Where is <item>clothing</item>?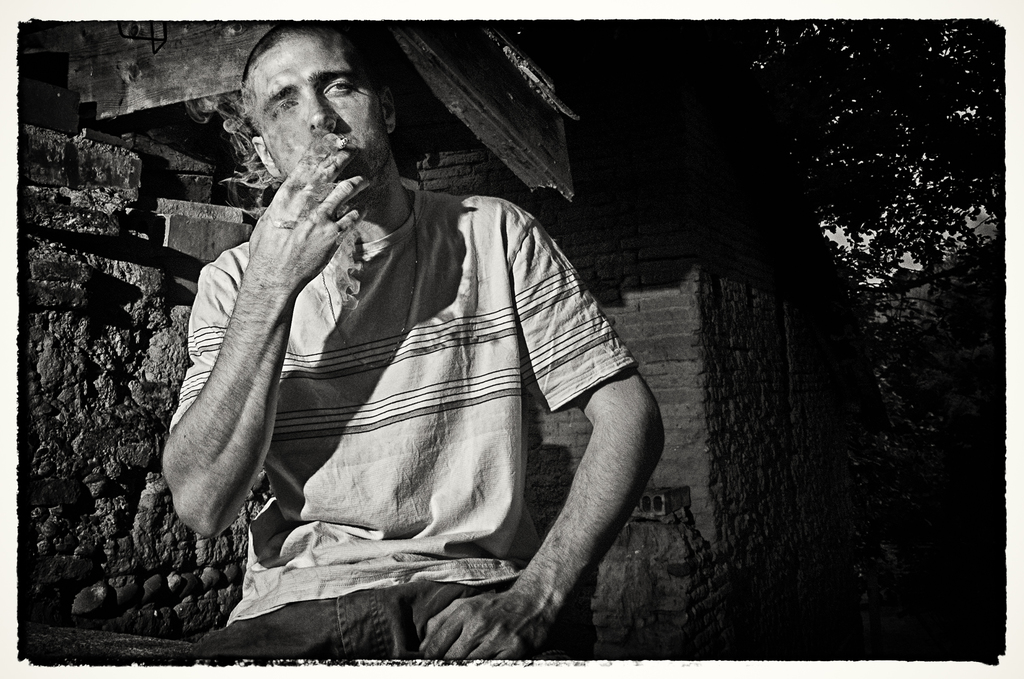
172:129:641:625.
